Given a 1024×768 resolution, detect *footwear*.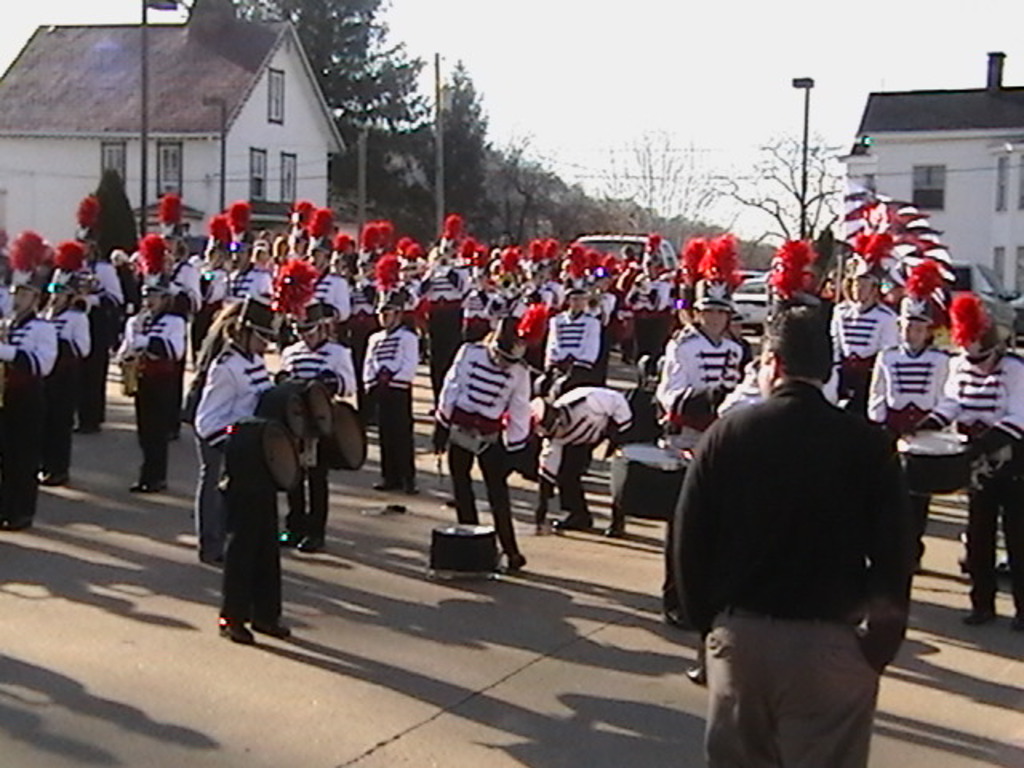
BBox(248, 619, 298, 638).
